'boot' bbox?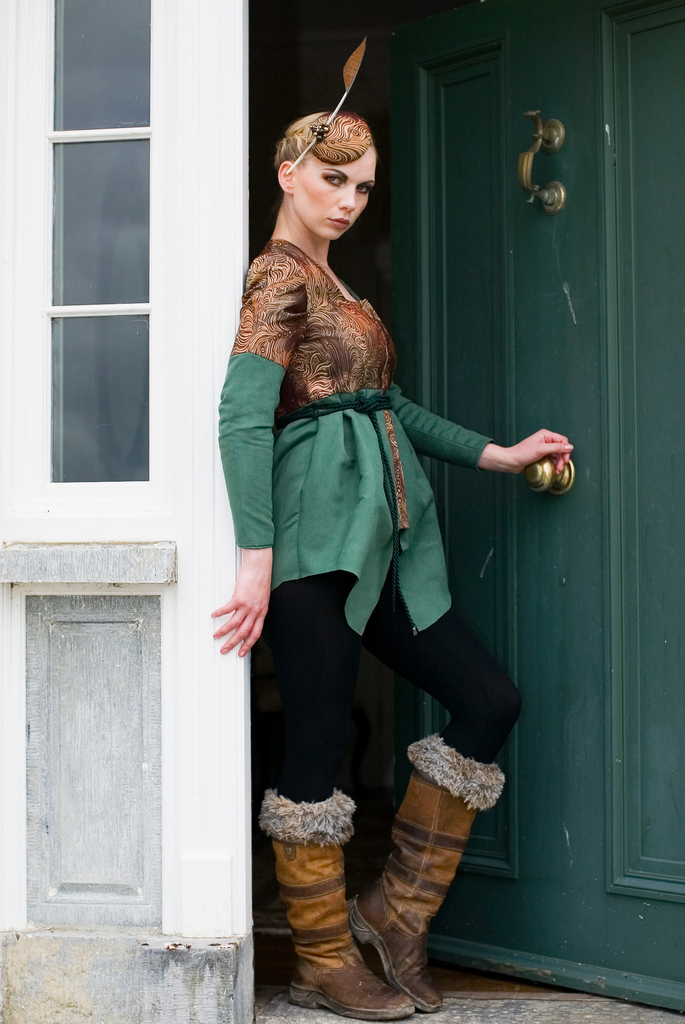
box=[345, 735, 513, 1005]
